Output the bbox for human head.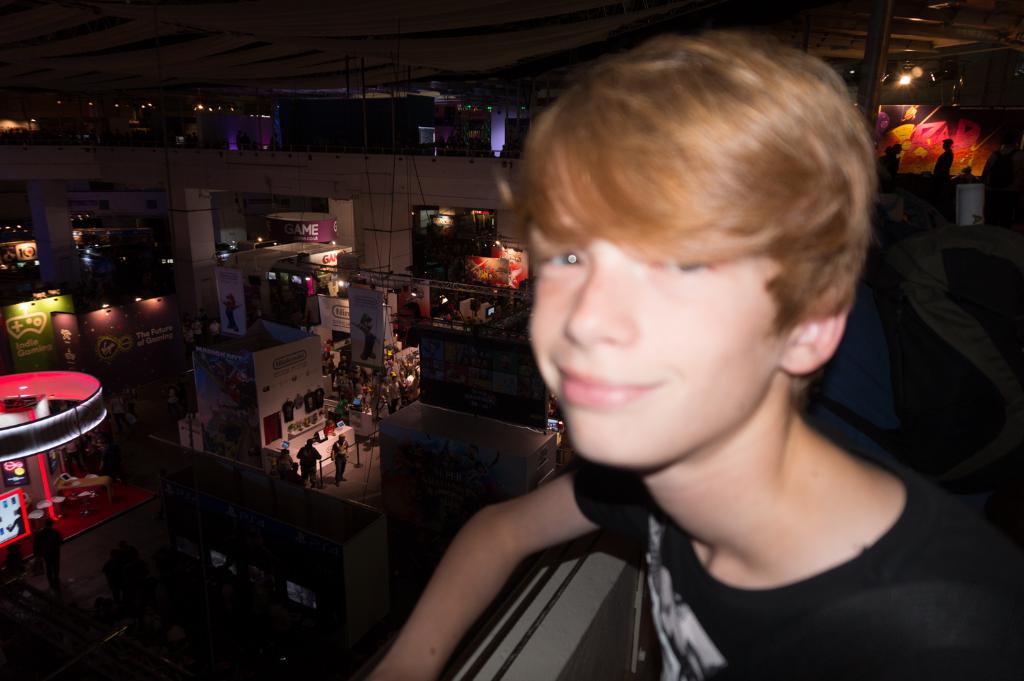
(left=939, top=134, right=952, bottom=150).
